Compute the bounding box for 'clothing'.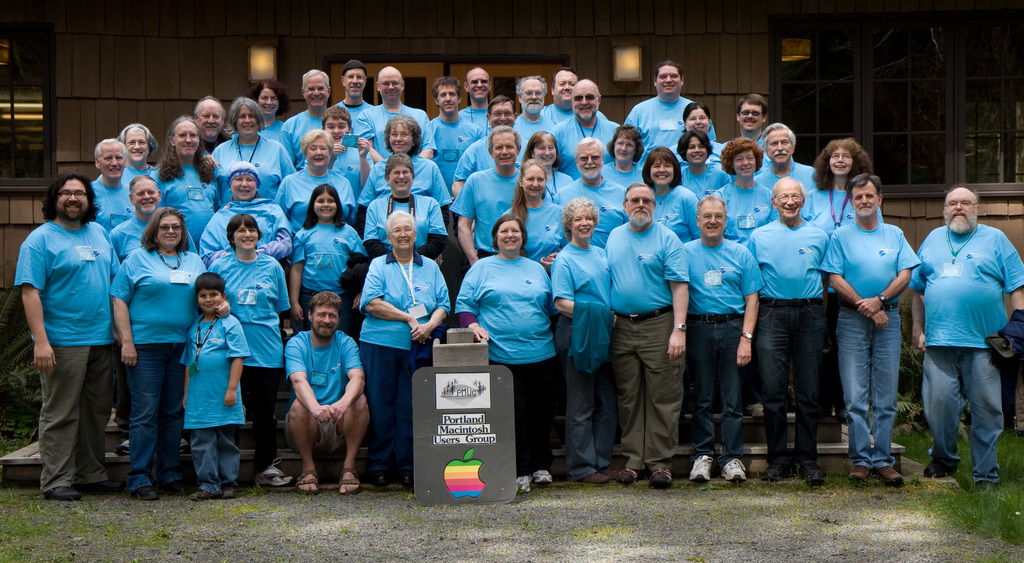
box(451, 175, 520, 257).
